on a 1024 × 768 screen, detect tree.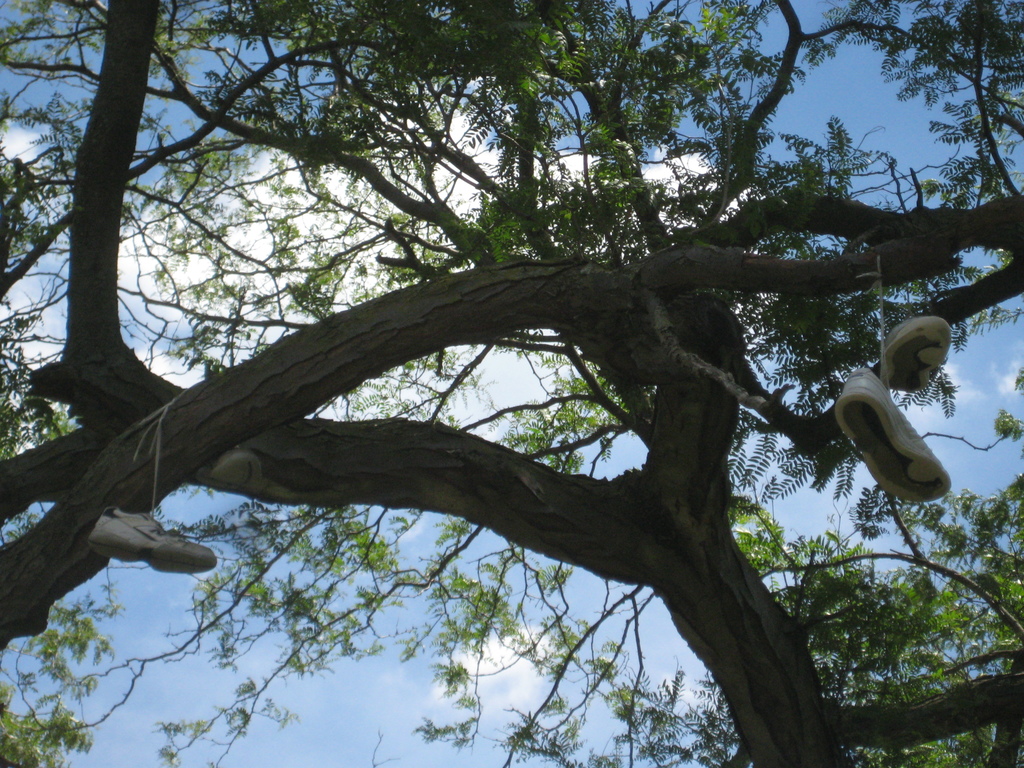
pyautogui.locateOnScreen(17, 0, 984, 760).
